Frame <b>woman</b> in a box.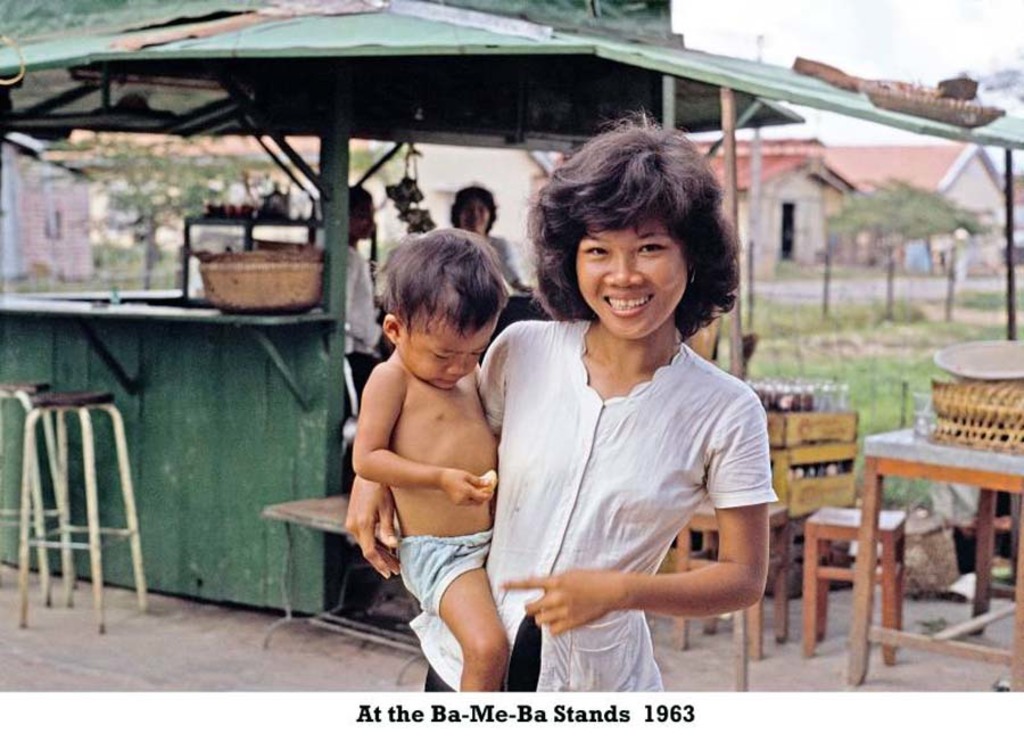
{"left": 314, "top": 160, "right": 760, "bottom": 689}.
